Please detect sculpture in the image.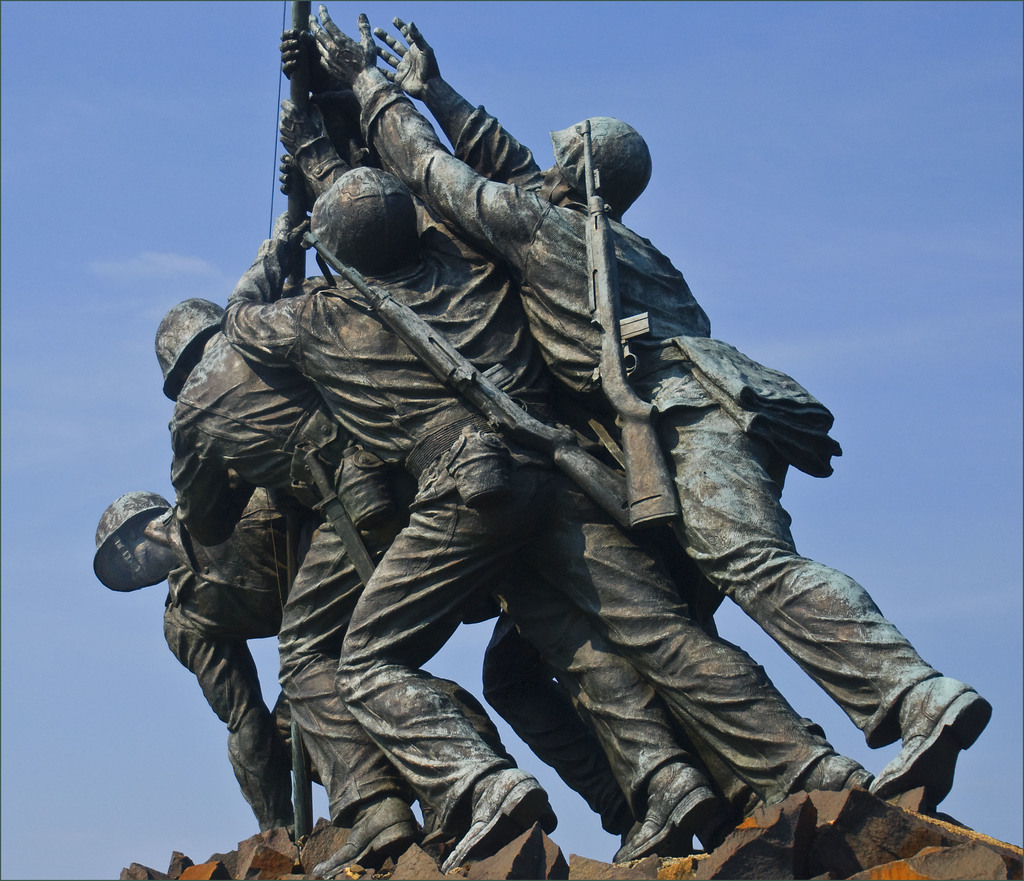
(92, 490, 331, 829).
